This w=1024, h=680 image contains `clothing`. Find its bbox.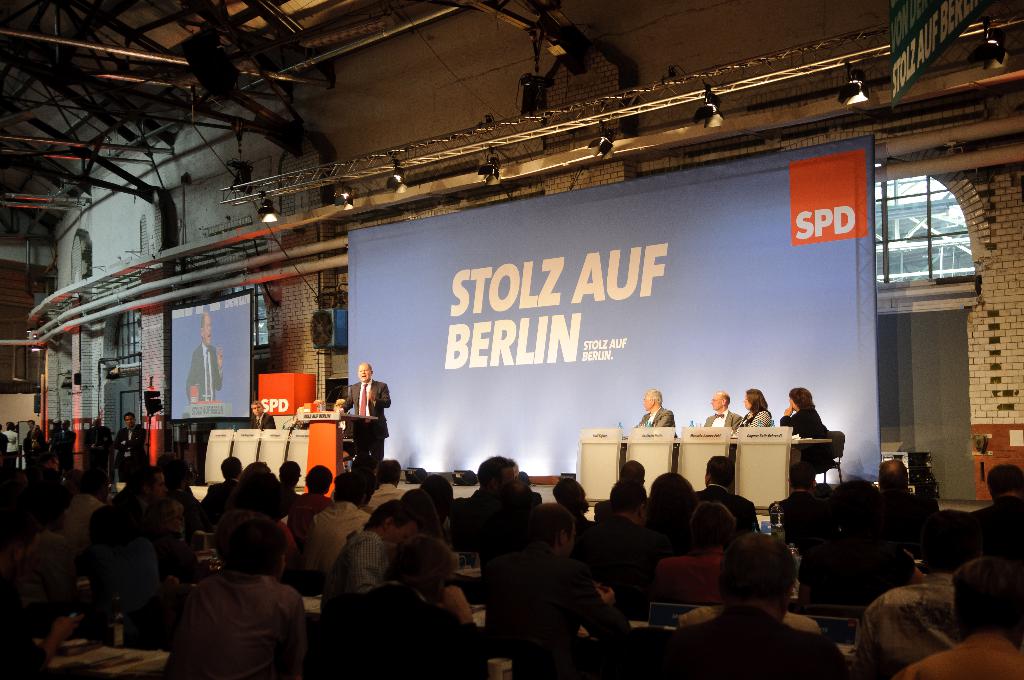
(left=217, top=513, right=286, bottom=574).
